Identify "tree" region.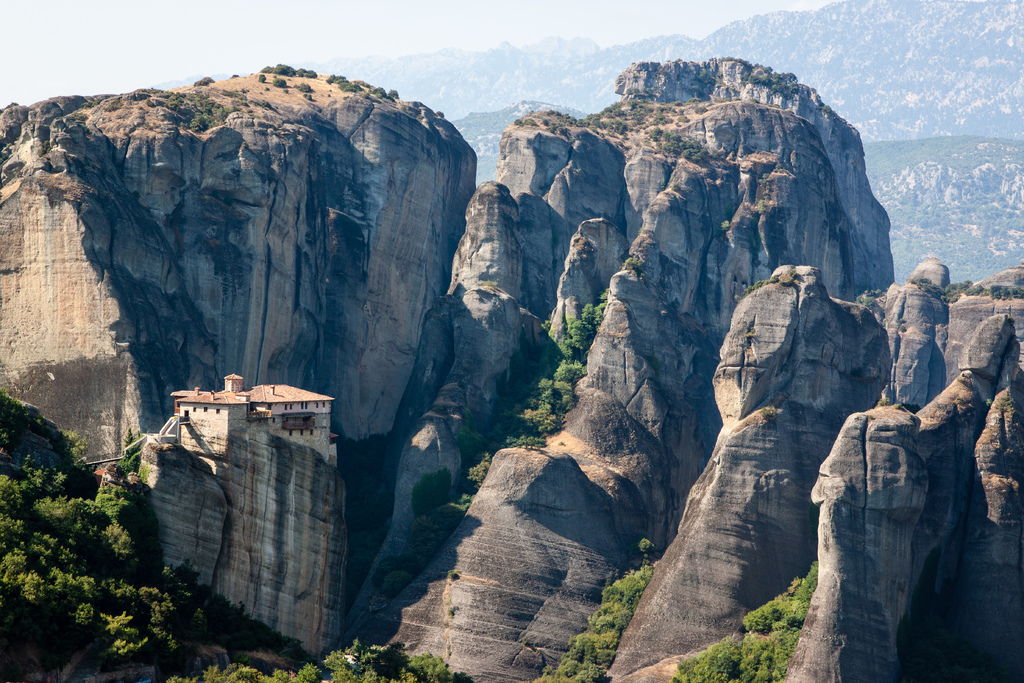
Region: region(543, 289, 609, 354).
